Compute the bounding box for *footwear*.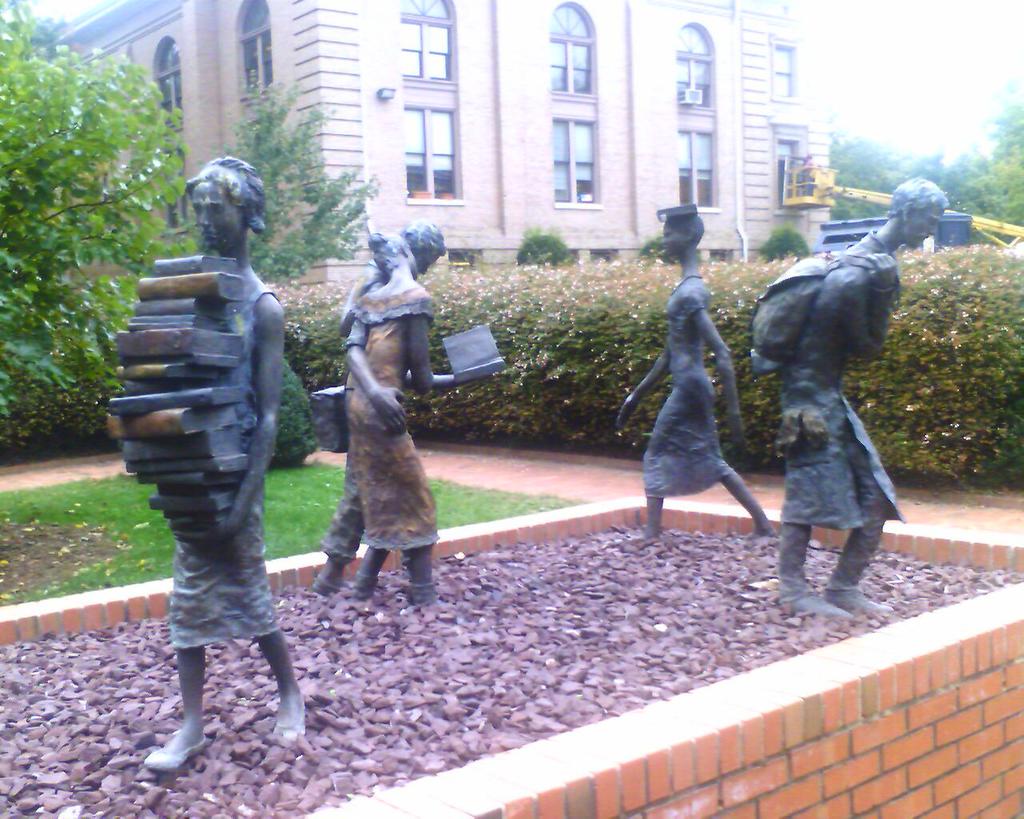
828, 595, 887, 613.
